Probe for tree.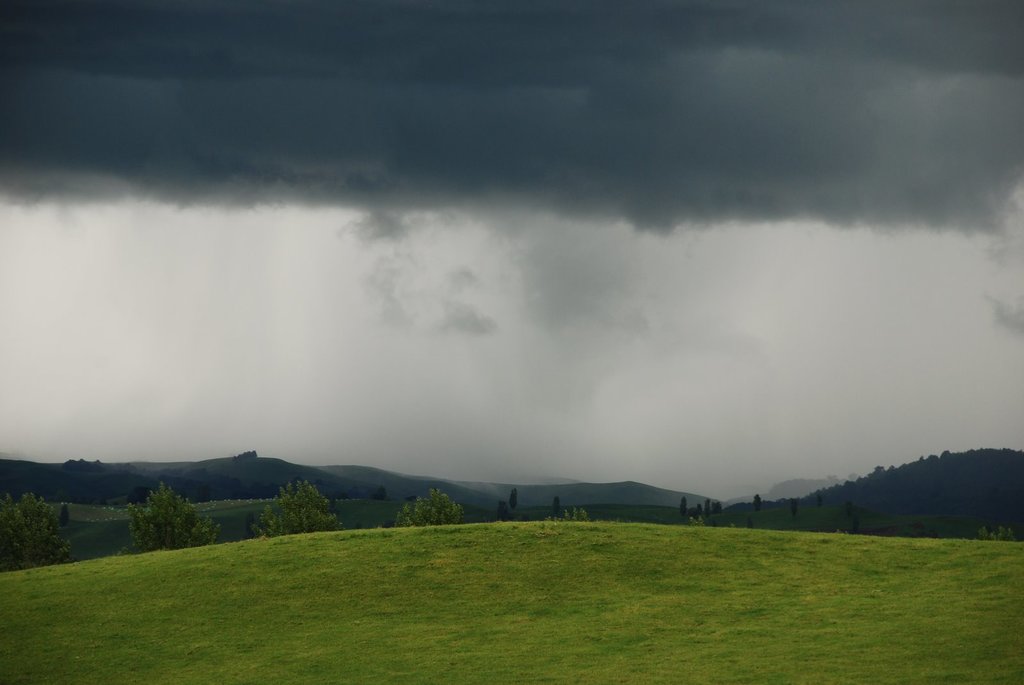
Probe result: select_region(383, 480, 459, 542).
